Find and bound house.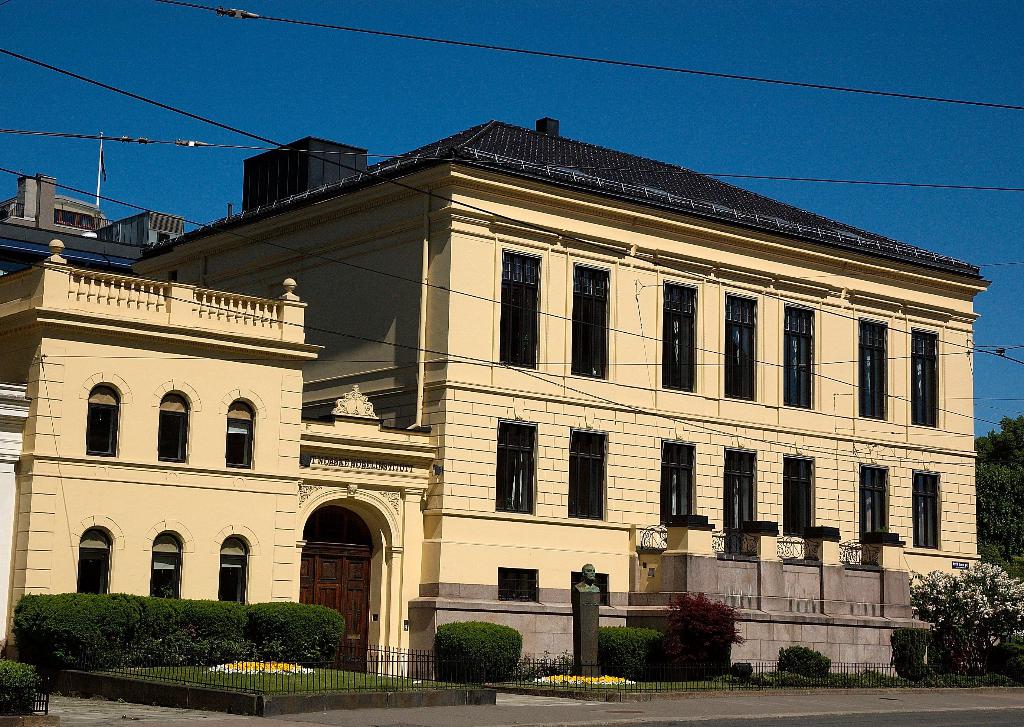
Bound: Rect(117, 200, 184, 256).
